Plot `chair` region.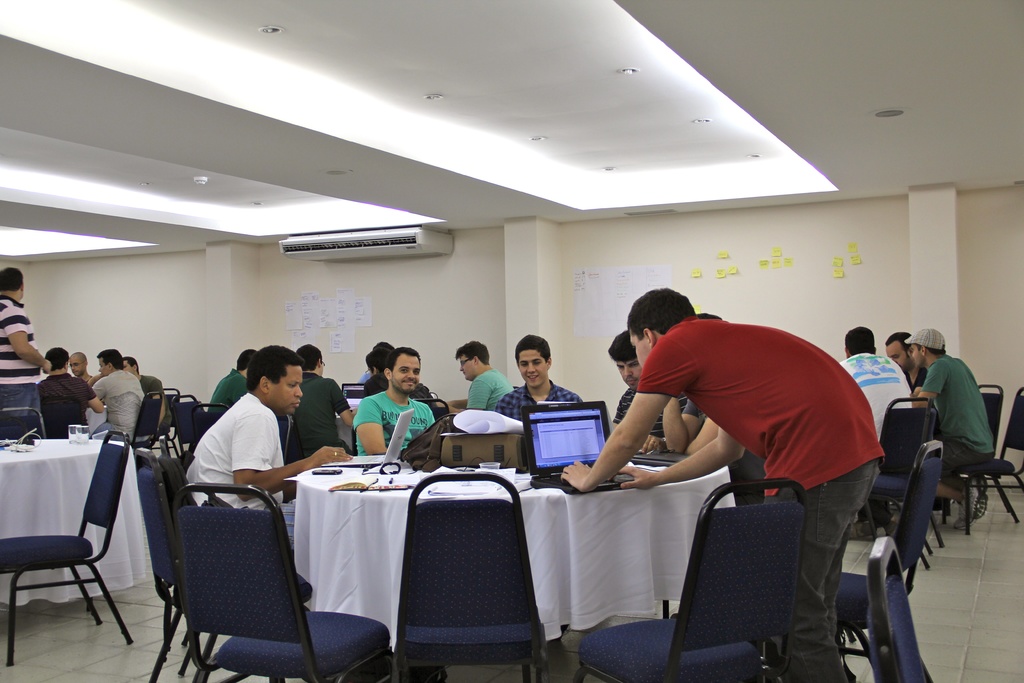
Plotted at [x1=855, y1=391, x2=936, y2=550].
